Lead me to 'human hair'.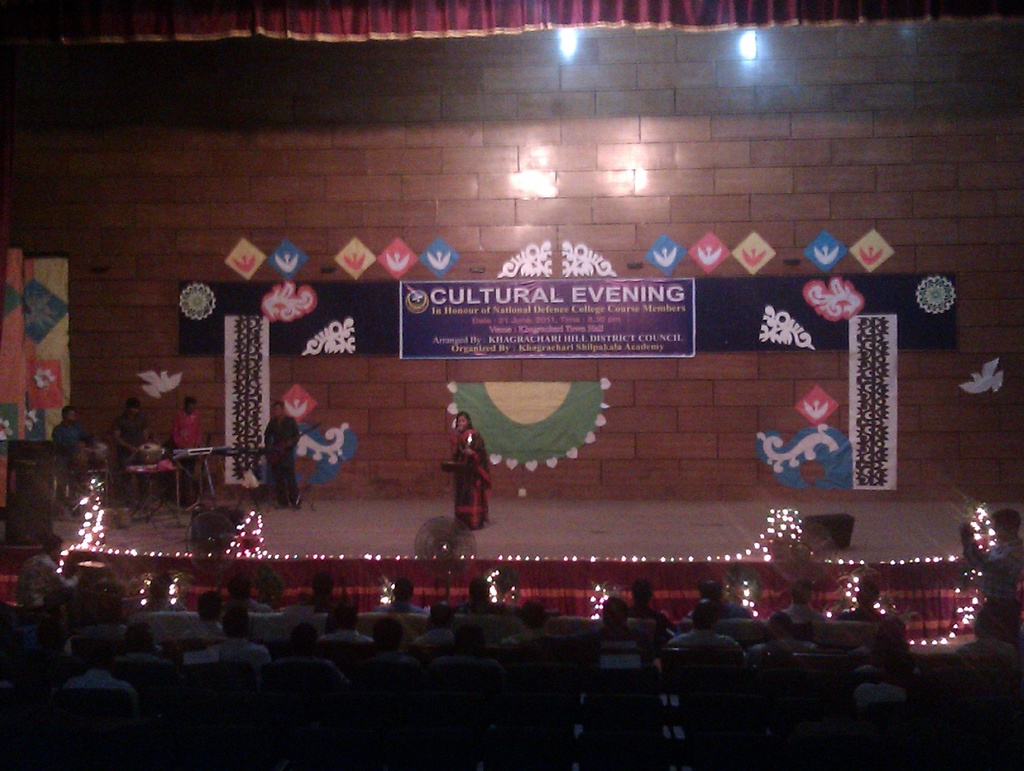
Lead to x1=42 y1=535 x2=62 y2=555.
